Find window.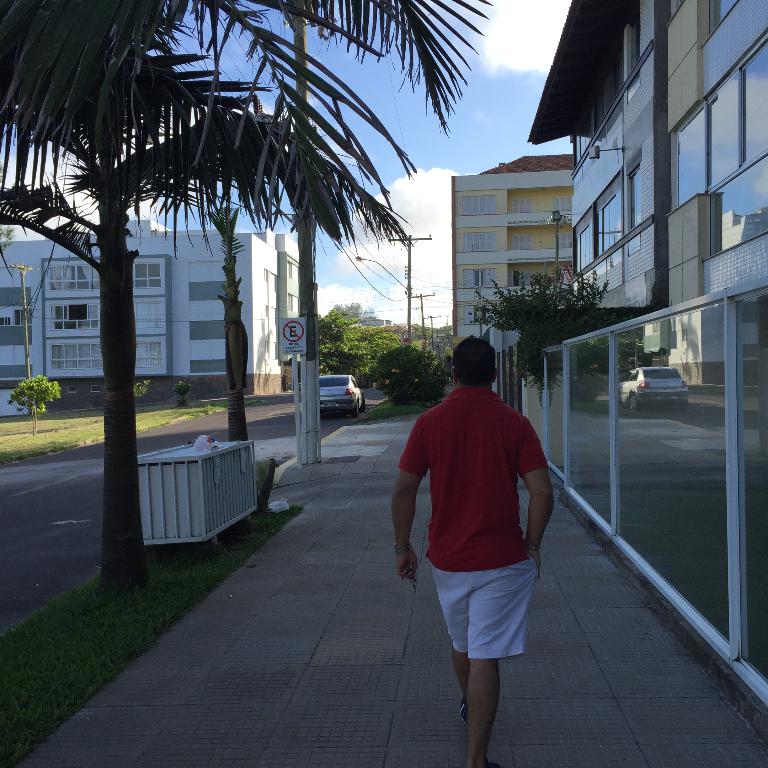
<region>464, 229, 499, 250</region>.
